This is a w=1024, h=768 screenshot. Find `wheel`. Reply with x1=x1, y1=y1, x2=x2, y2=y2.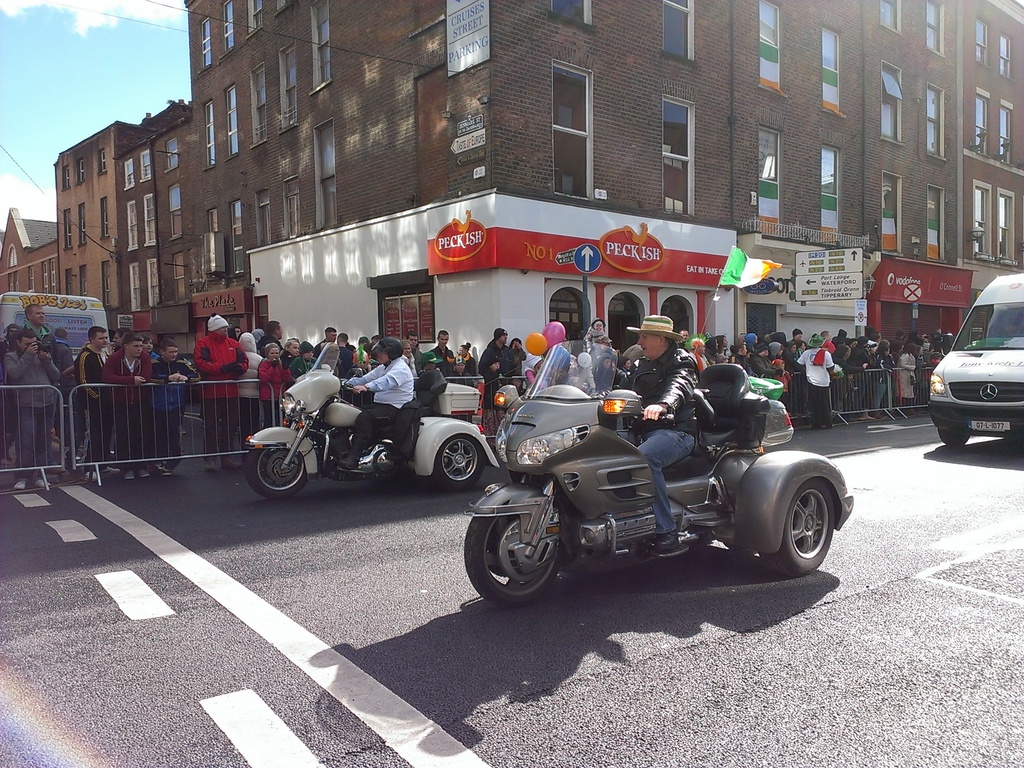
x1=243, y1=447, x2=309, y2=498.
